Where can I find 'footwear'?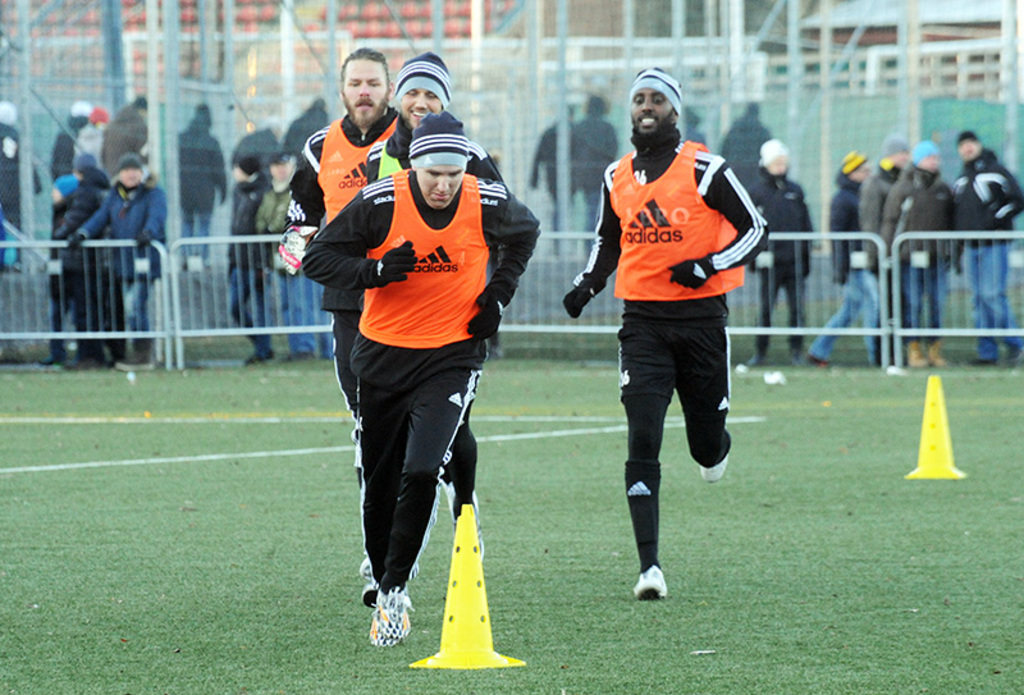
You can find it at bbox=[628, 558, 667, 598].
